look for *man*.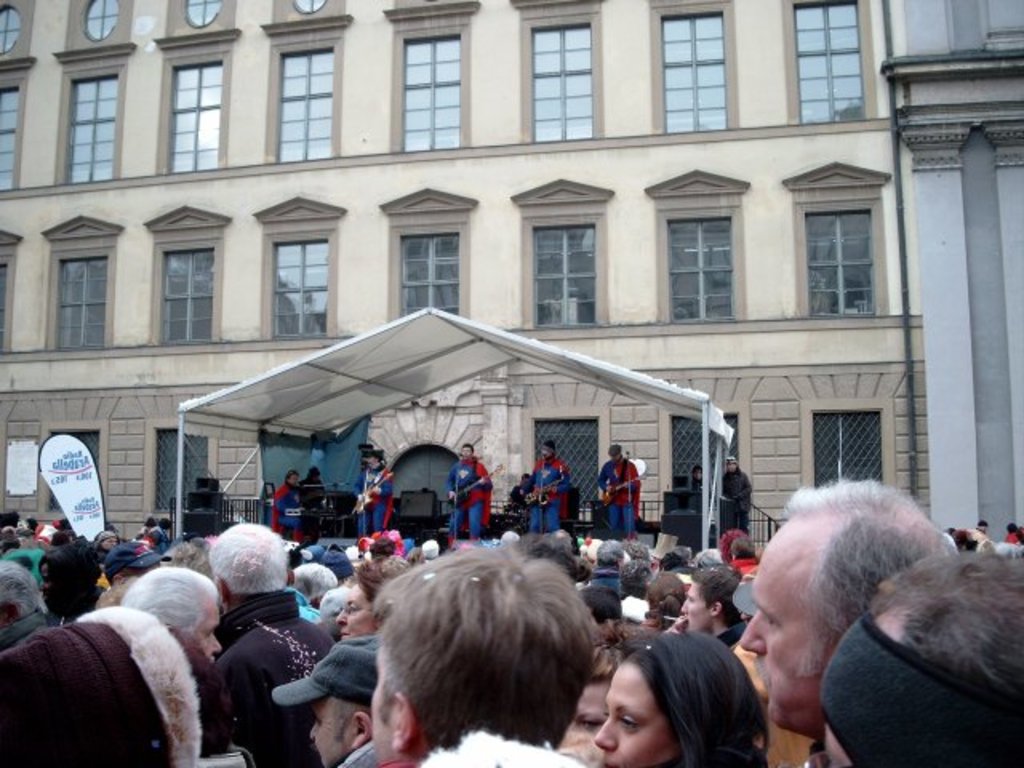
Found: BBox(525, 440, 562, 536).
